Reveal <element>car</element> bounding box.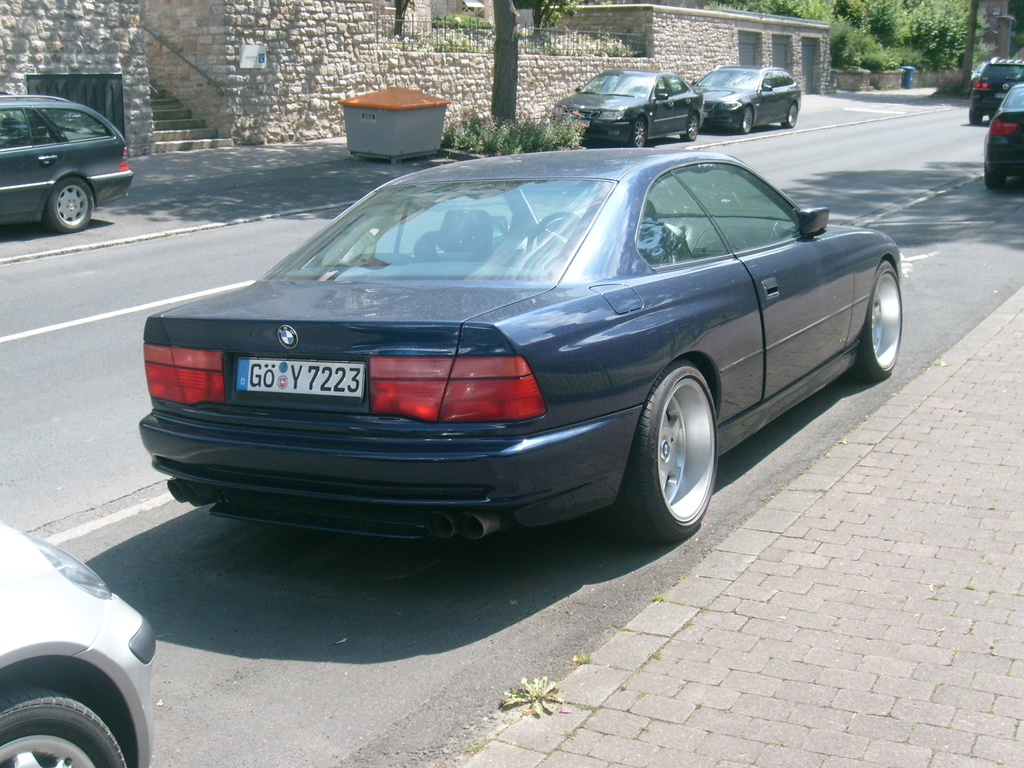
Revealed: 980 78 1023 193.
